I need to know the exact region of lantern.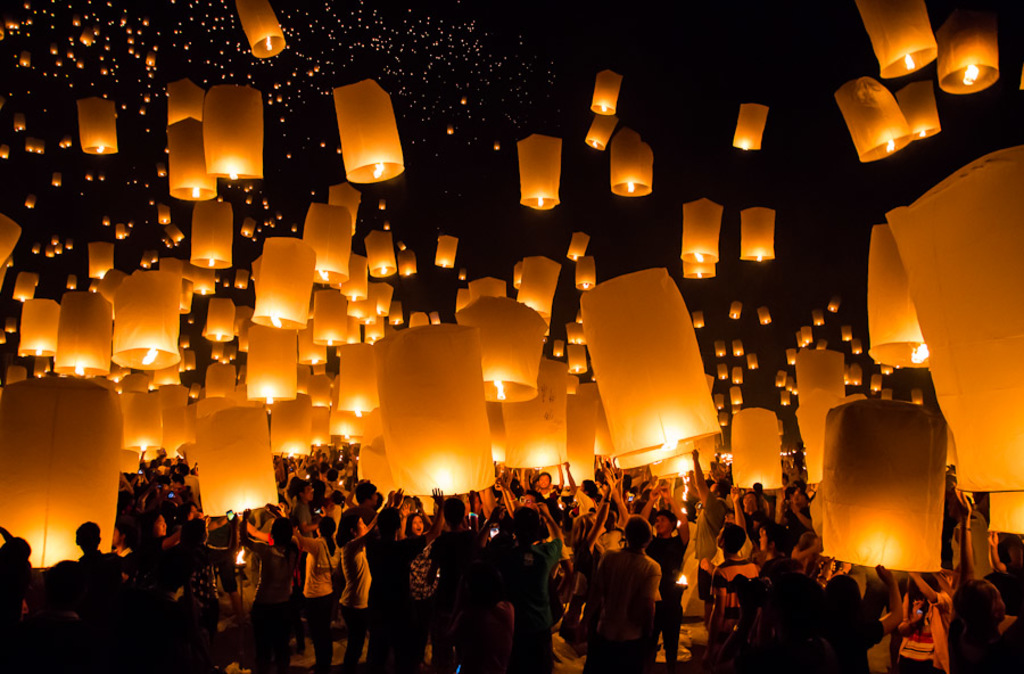
Region: <box>116,225,124,239</box>.
